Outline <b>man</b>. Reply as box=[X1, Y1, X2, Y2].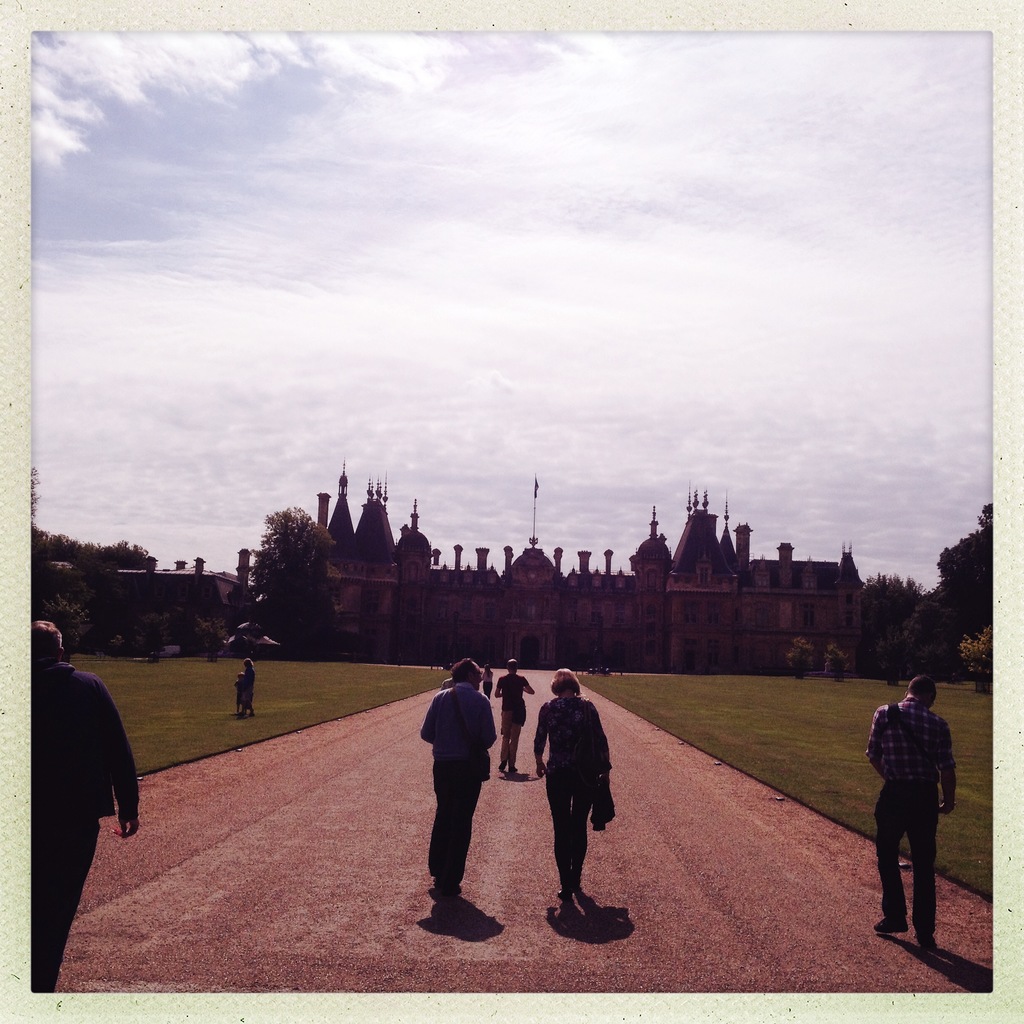
box=[858, 678, 956, 954].
